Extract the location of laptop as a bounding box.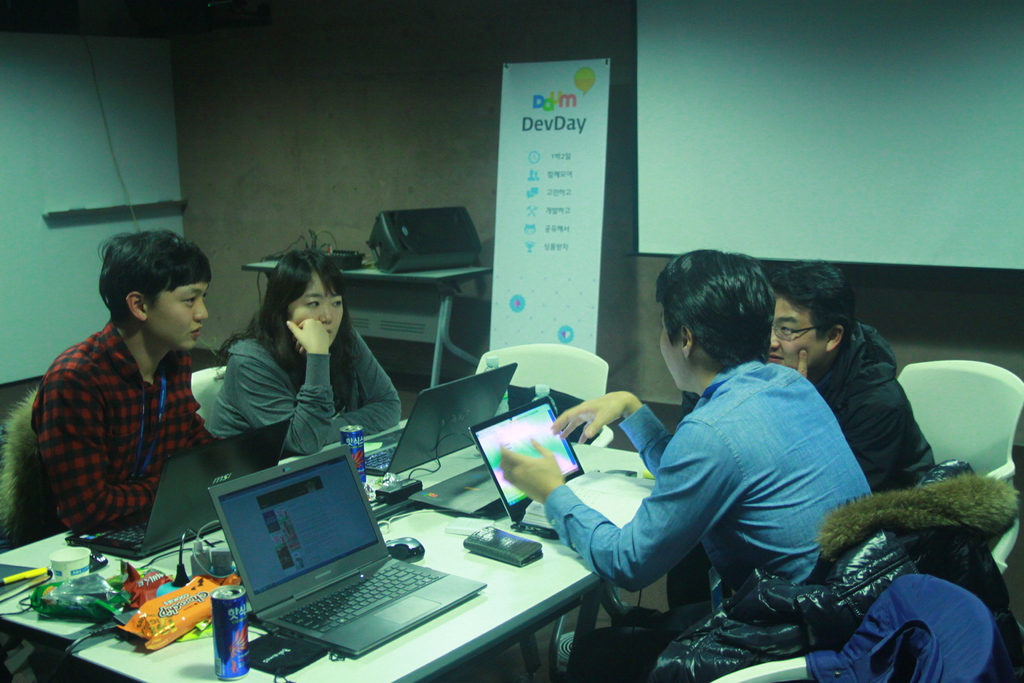
bbox=[472, 395, 581, 540].
